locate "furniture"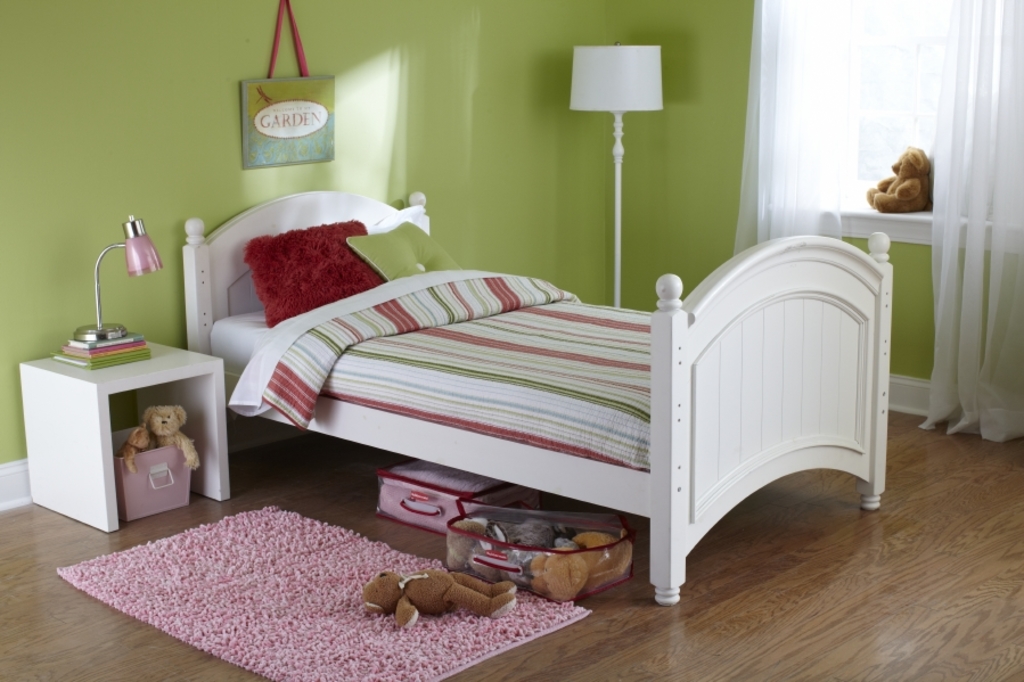
(180, 189, 895, 605)
